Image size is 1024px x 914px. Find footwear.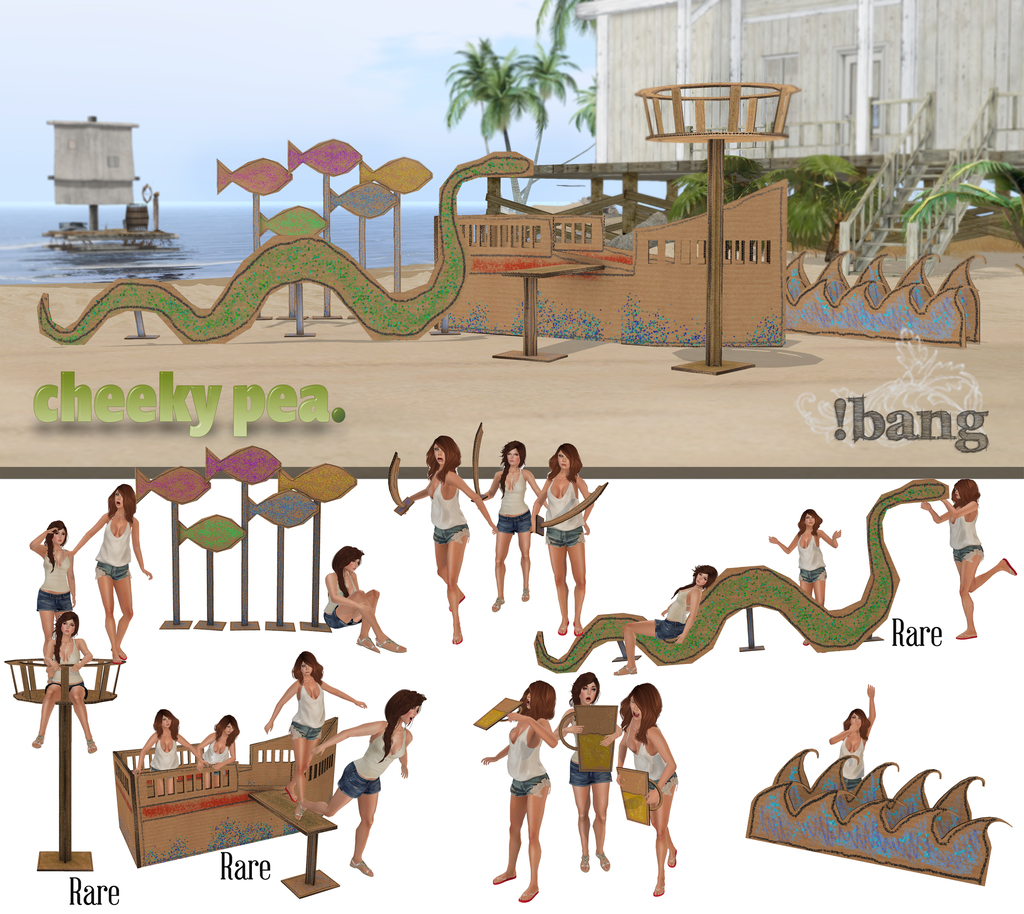
select_region(522, 588, 529, 598).
